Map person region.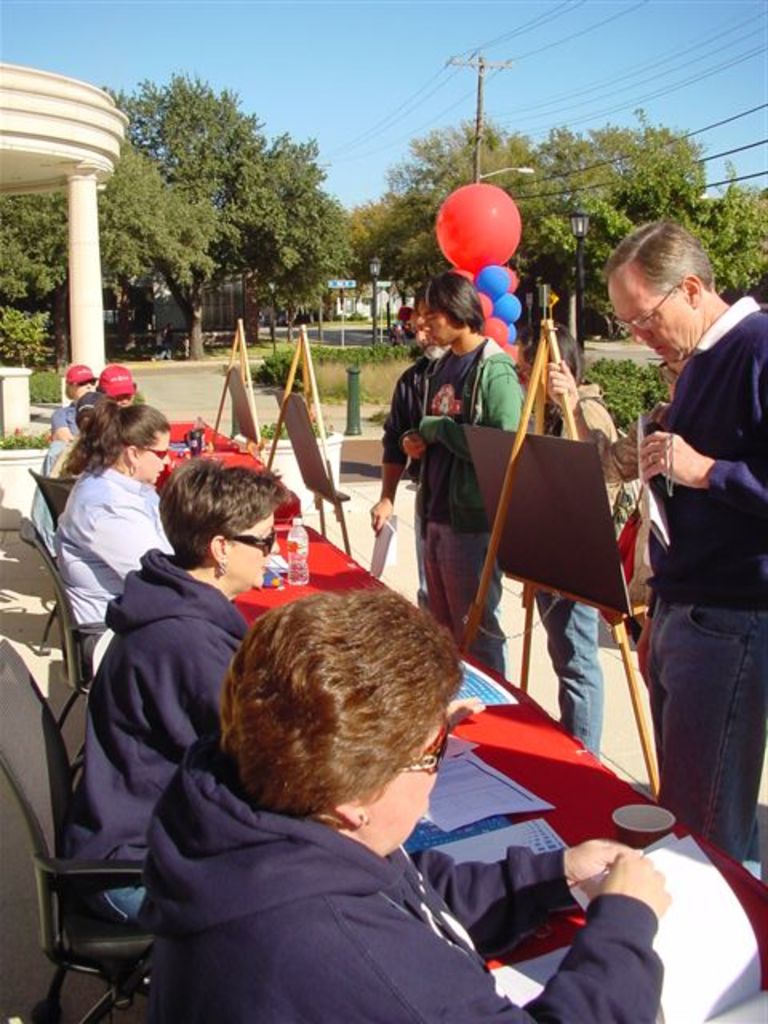
Mapped to 98 363 136 414.
